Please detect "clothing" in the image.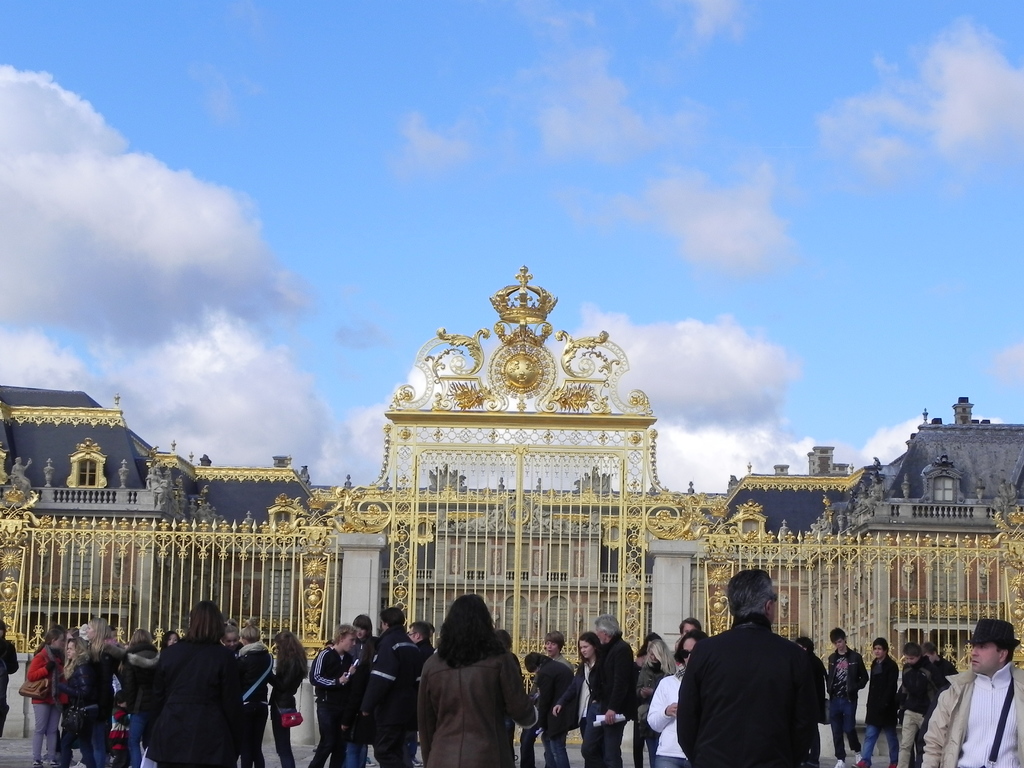
box(260, 654, 310, 767).
